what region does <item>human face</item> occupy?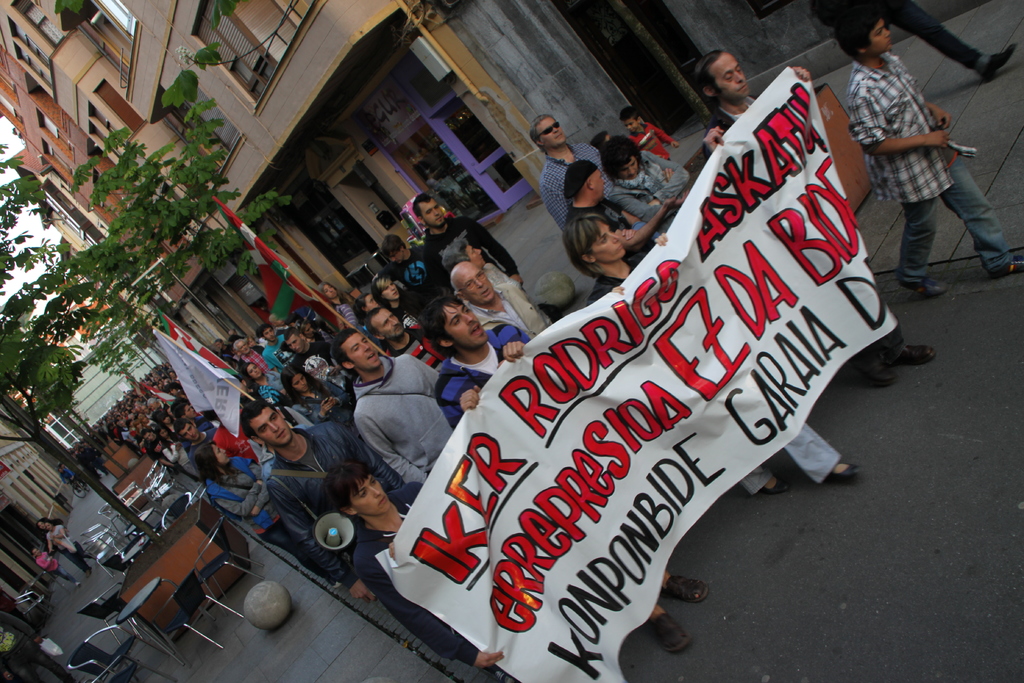
<box>214,446,231,464</box>.
